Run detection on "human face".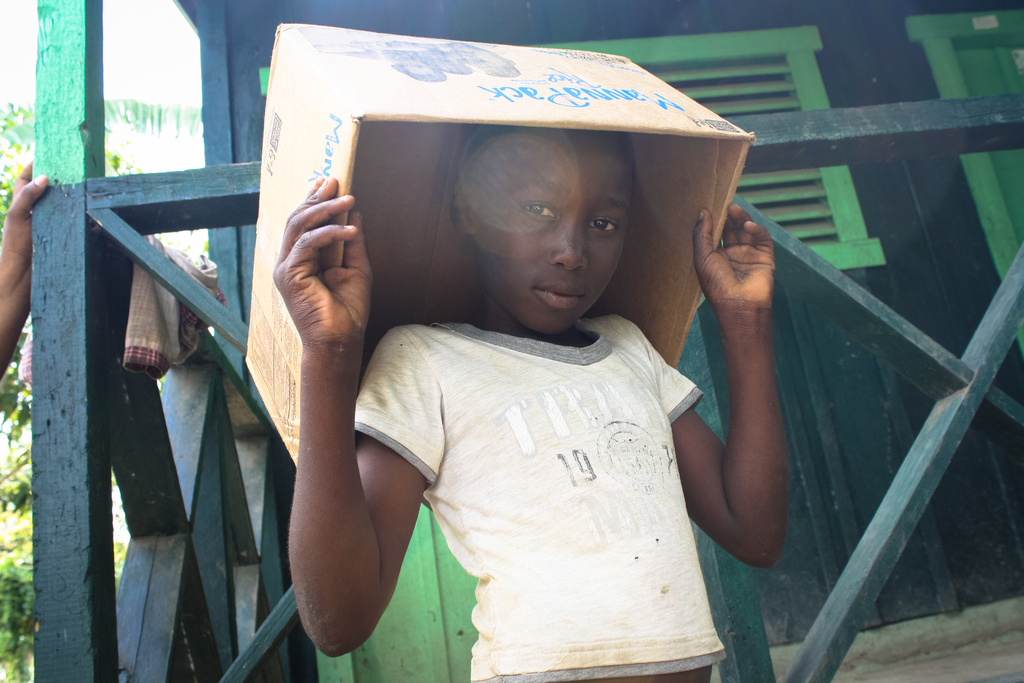
Result: x1=476 y1=135 x2=634 y2=335.
